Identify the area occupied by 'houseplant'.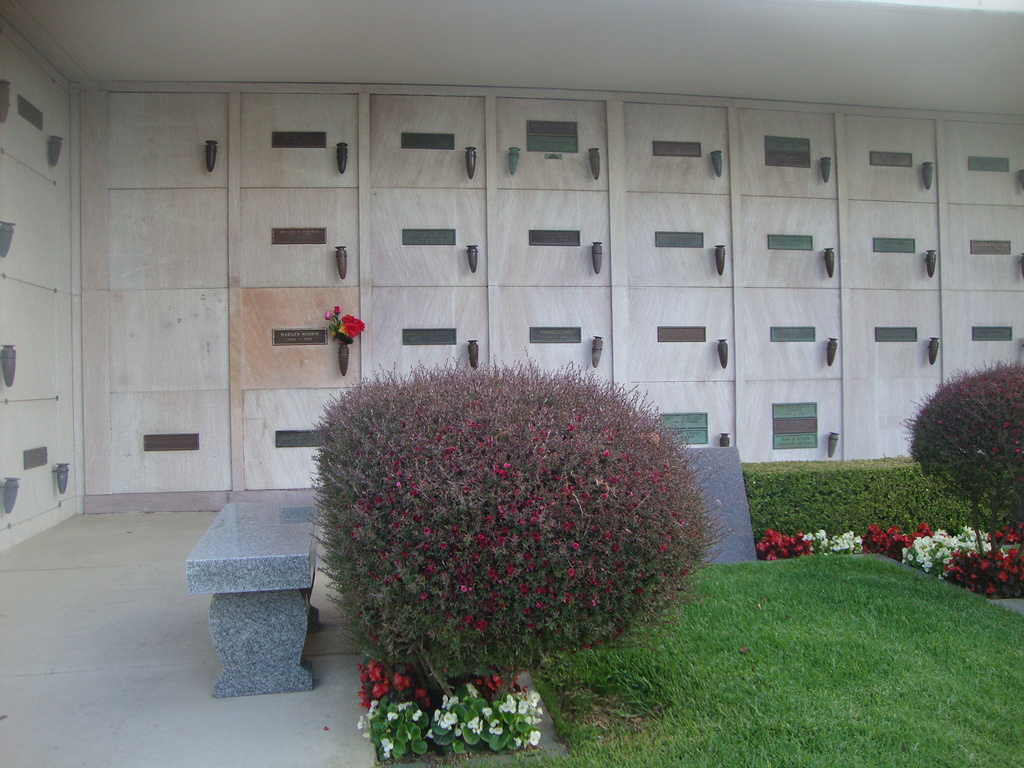
Area: [x1=295, y1=338, x2=716, y2=730].
